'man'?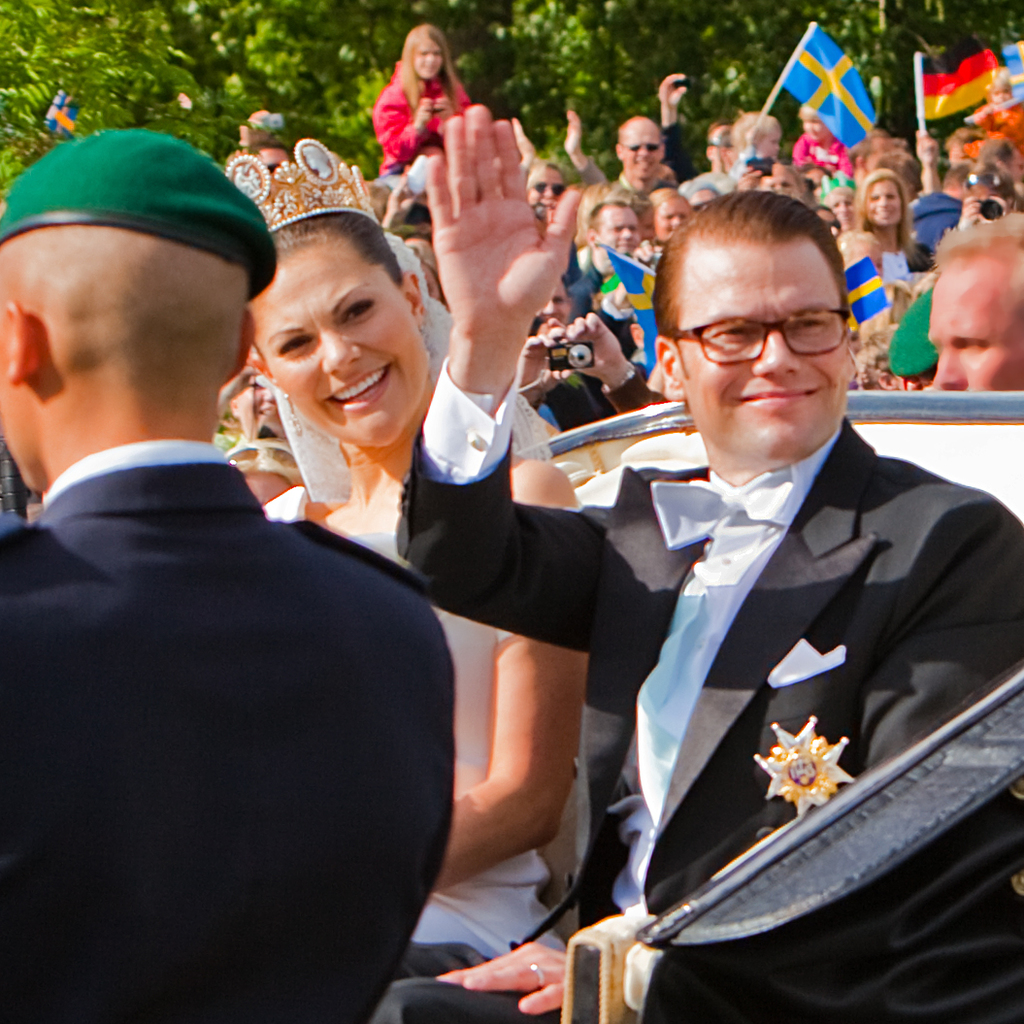
crop(0, 143, 477, 992)
